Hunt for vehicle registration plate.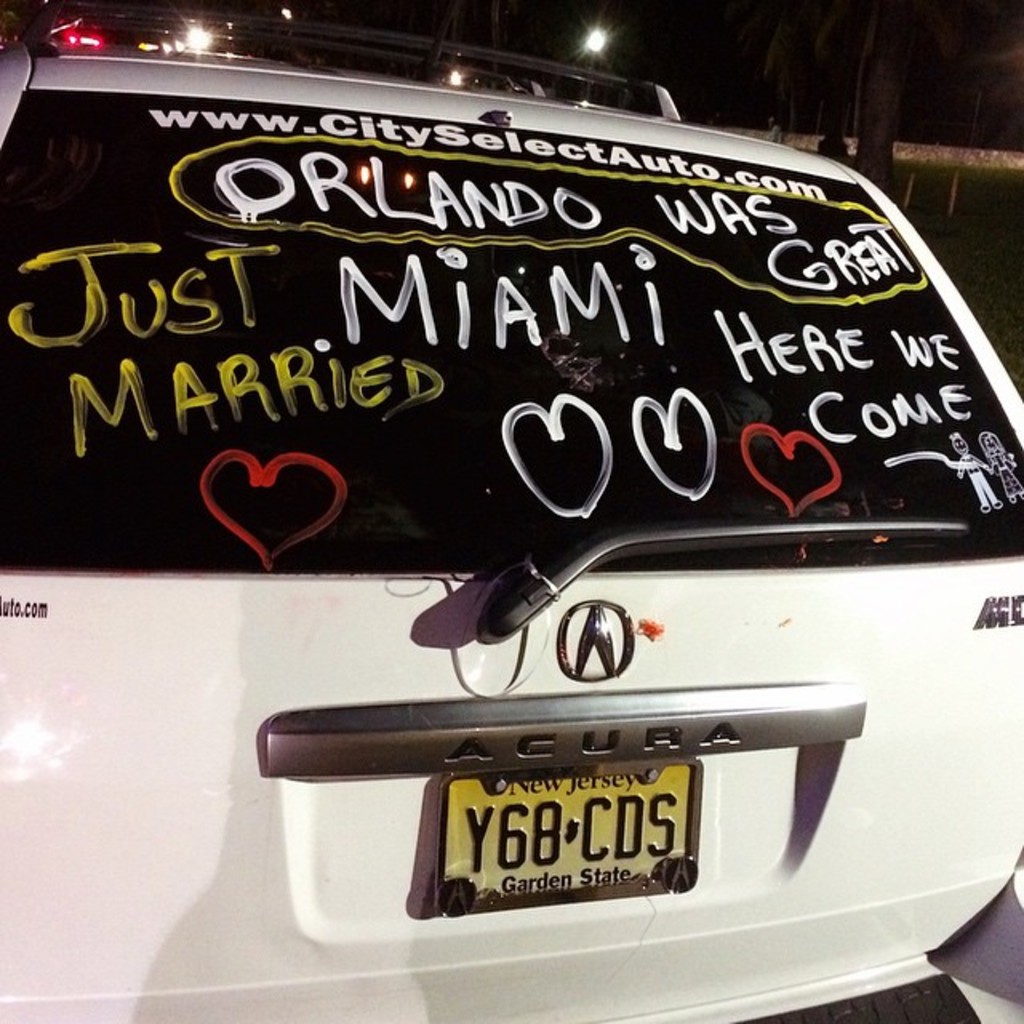
Hunted down at select_region(410, 728, 726, 942).
